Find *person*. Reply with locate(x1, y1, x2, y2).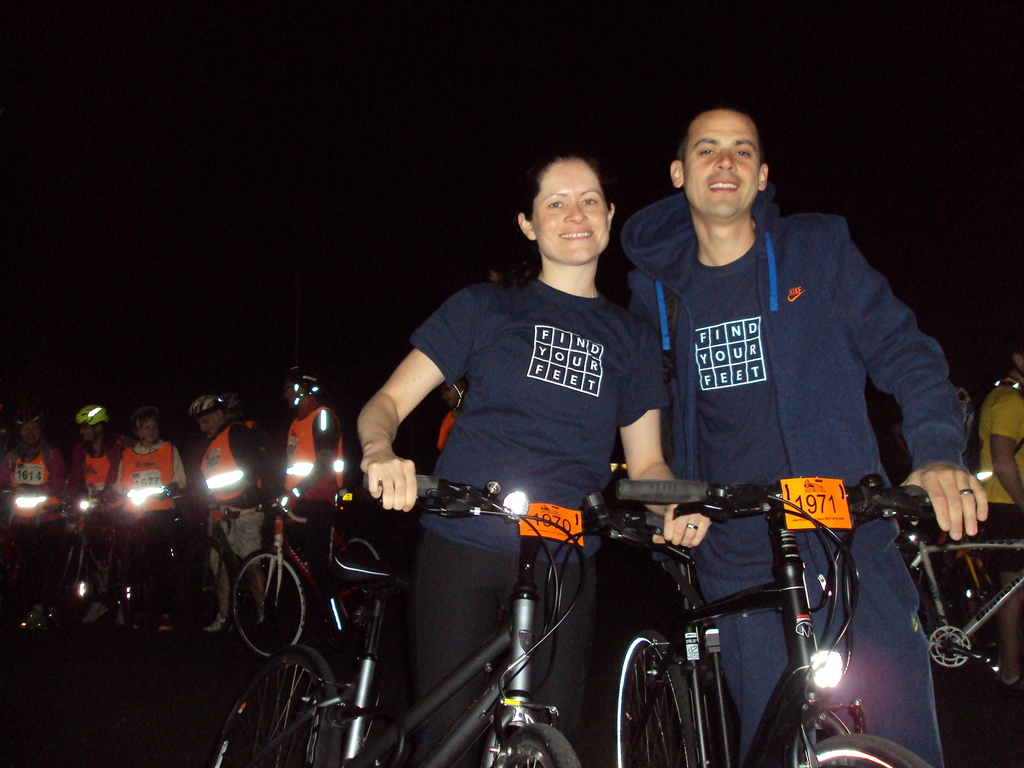
locate(196, 390, 277, 639).
